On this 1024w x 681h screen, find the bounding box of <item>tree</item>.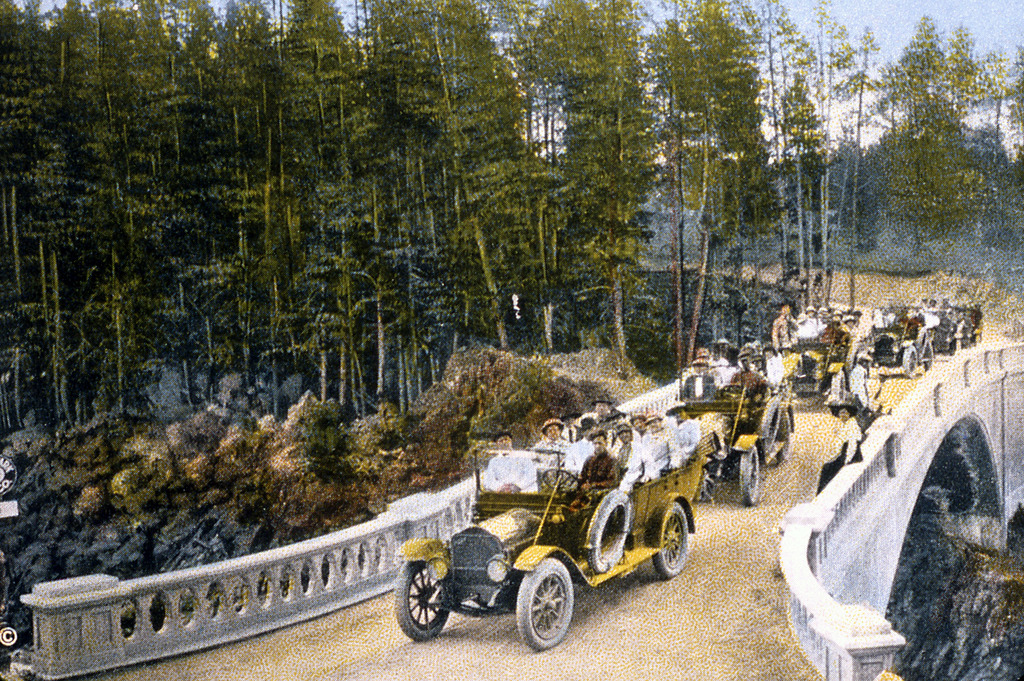
Bounding box: box(867, 15, 988, 256).
